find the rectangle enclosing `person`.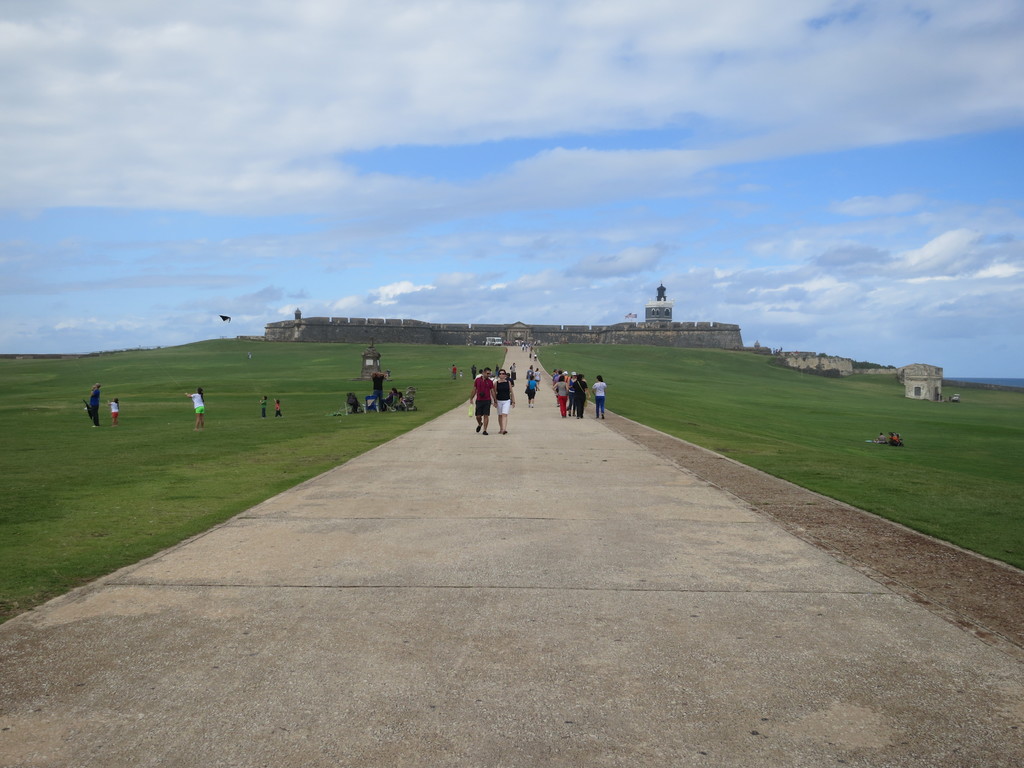
(left=259, top=397, right=268, bottom=419).
